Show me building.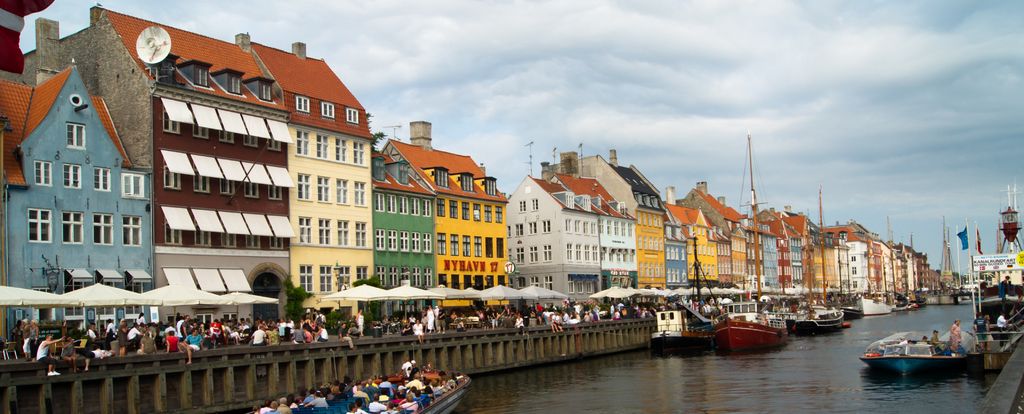
building is here: x1=383, y1=150, x2=508, y2=295.
